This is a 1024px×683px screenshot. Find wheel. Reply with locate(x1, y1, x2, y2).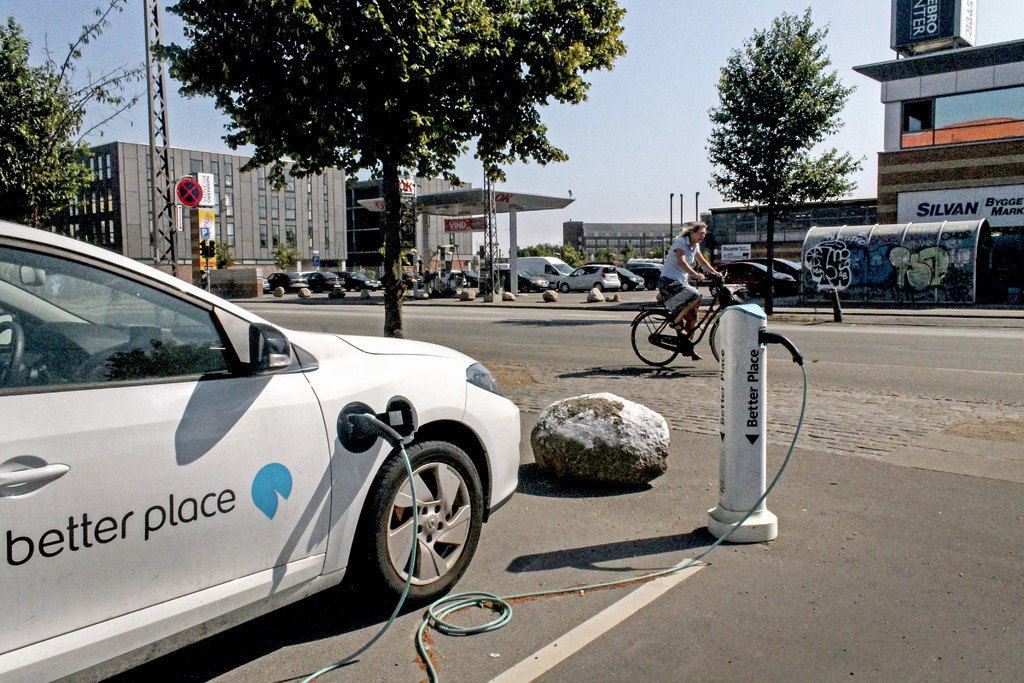
locate(632, 310, 680, 365).
